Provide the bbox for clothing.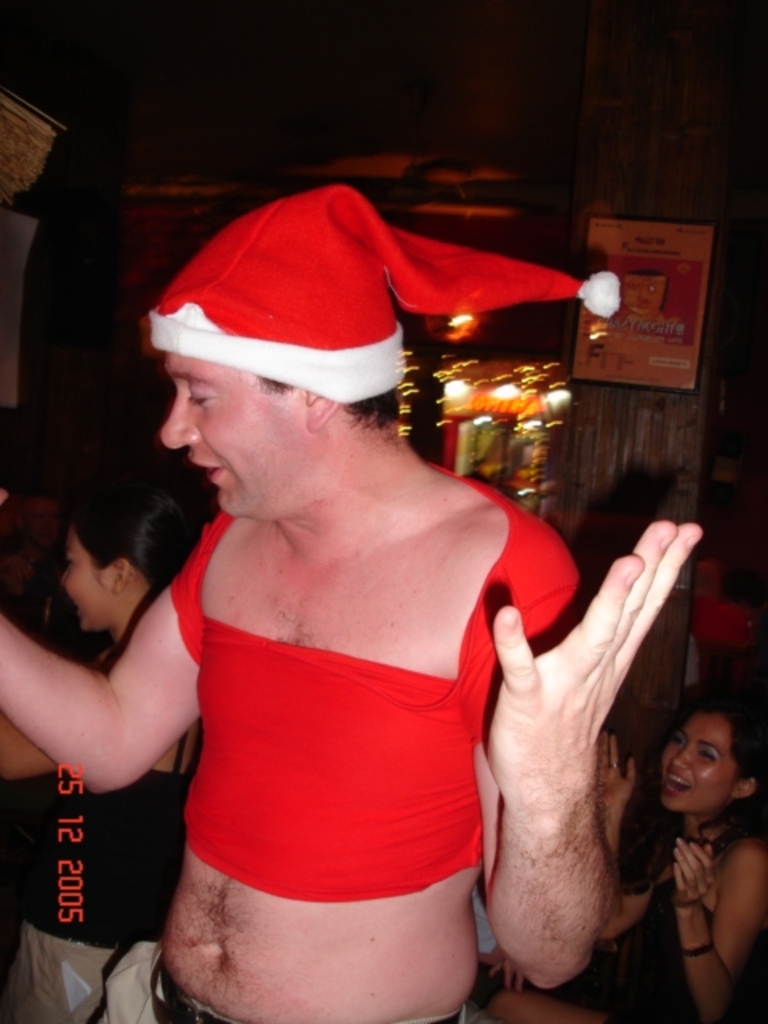
l=0, t=766, r=194, b=1022.
